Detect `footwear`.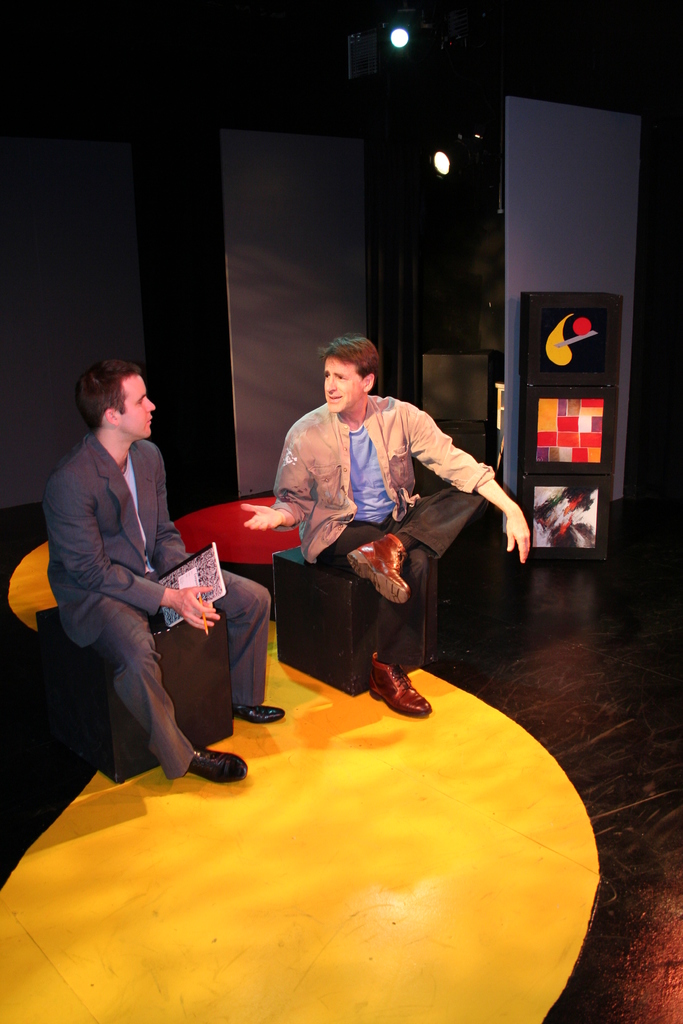
Detected at rect(375, 645, 426, 720).
